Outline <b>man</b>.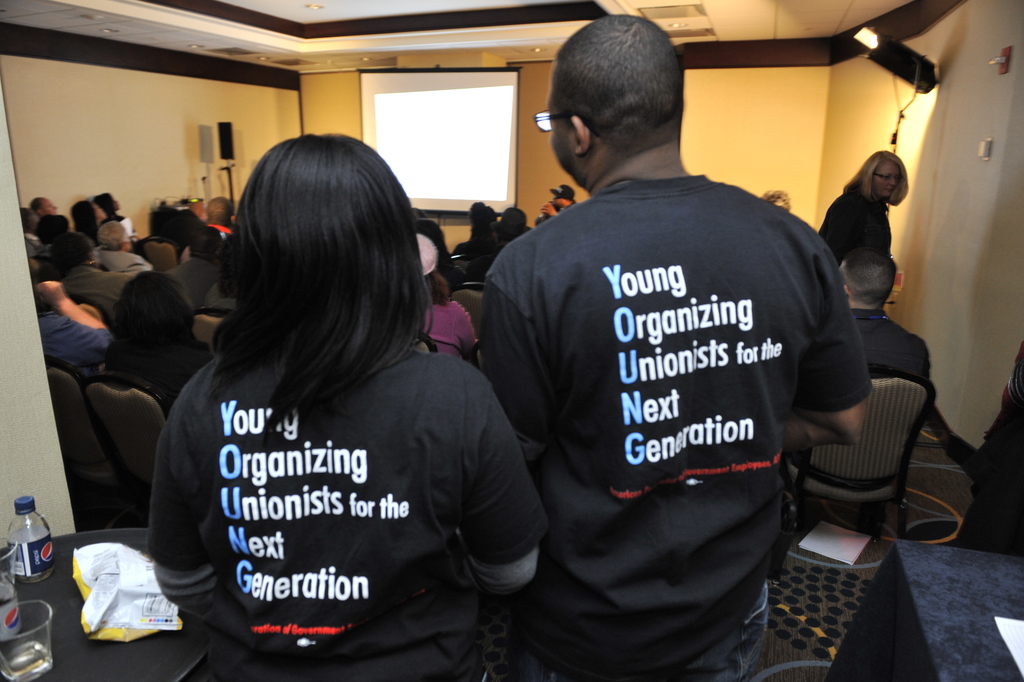
Outline: l=839, t=247, r=932, b=378.
